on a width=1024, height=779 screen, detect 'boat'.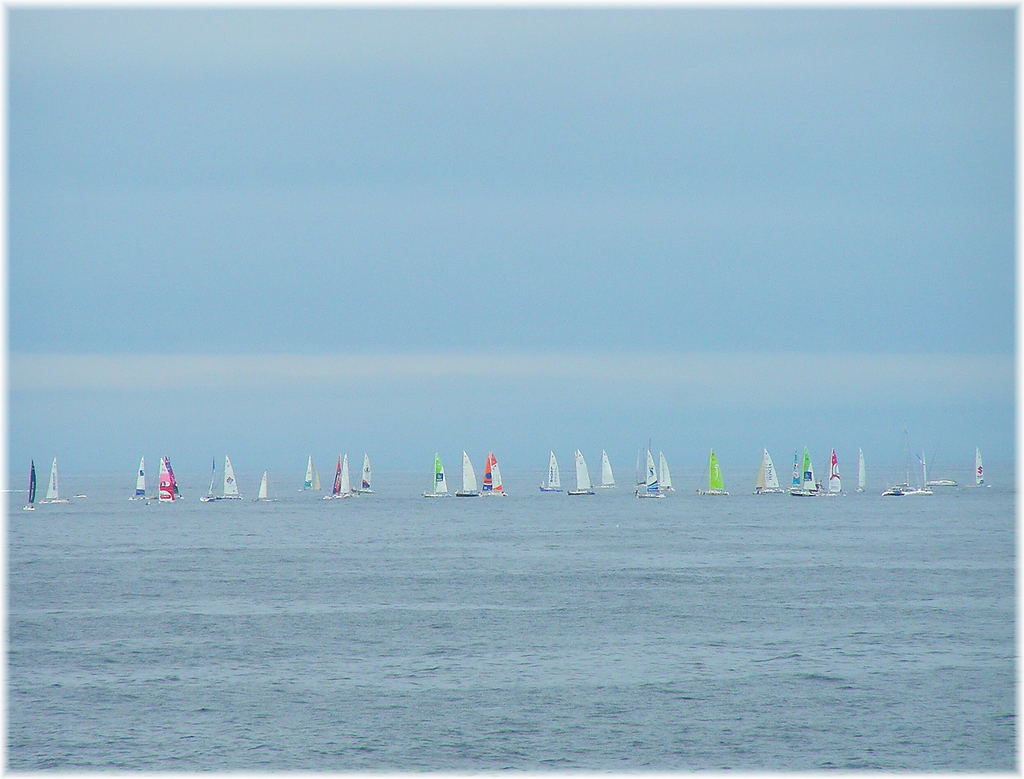
<region>20, 465, 36, 512</region>.
